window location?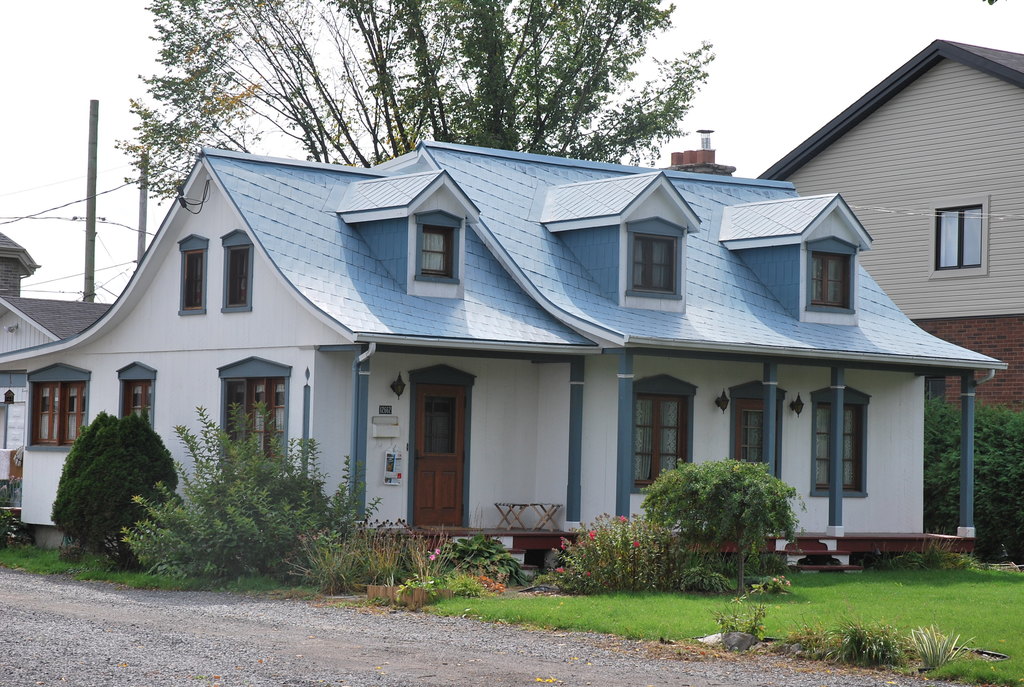
detection(931, 205, 981, 269)
